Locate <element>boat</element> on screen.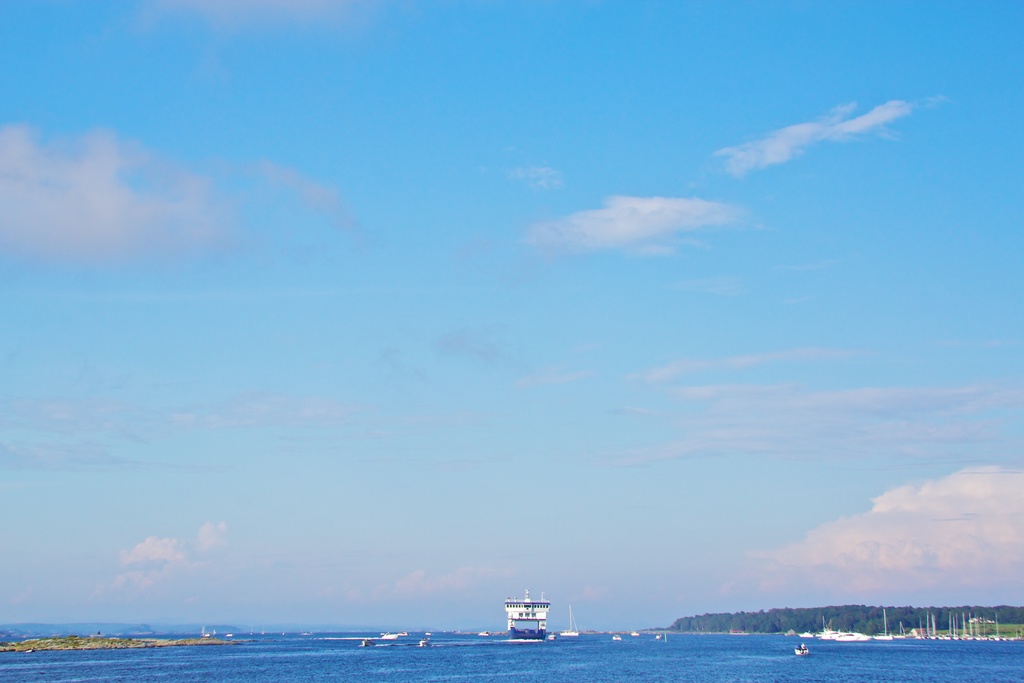
On screen at 199:626:213:637.
